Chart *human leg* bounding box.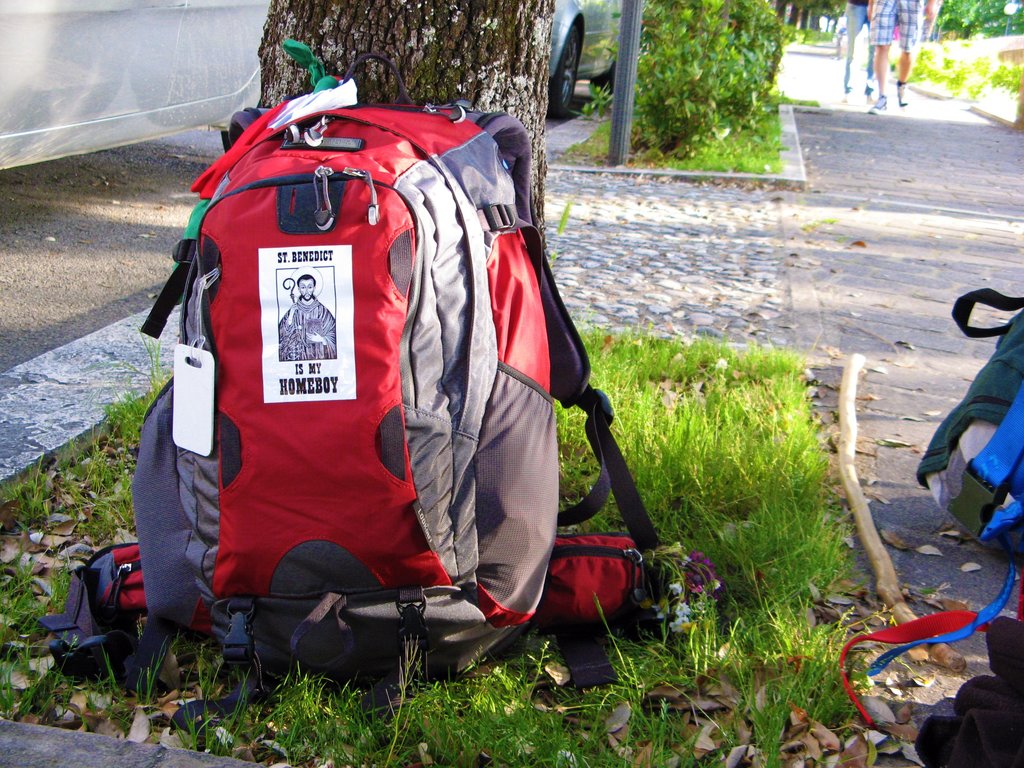
Charted: [893, 0, 921, 106].
